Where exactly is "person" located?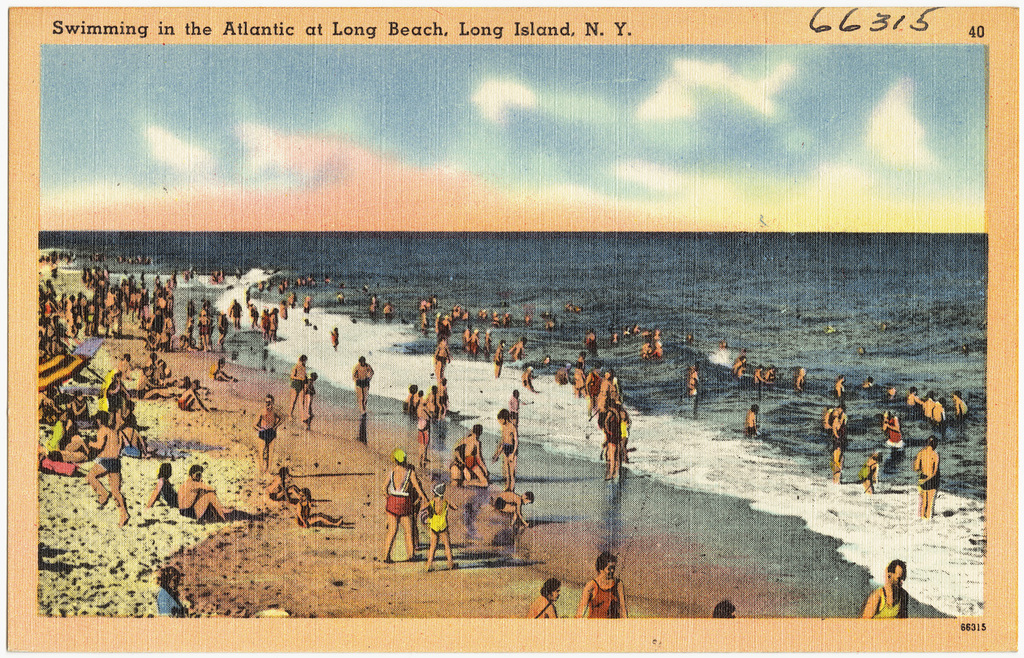
Its bounding box is [80, 404, 137, 526].
